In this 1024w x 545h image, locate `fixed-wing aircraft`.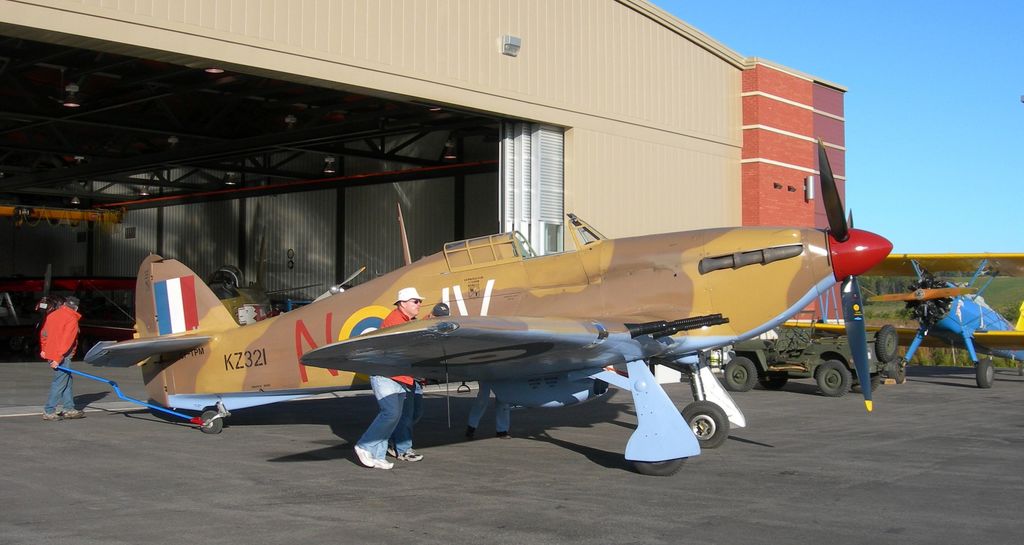
Bounding box: <region>85, 130, 897, 481</region>.
